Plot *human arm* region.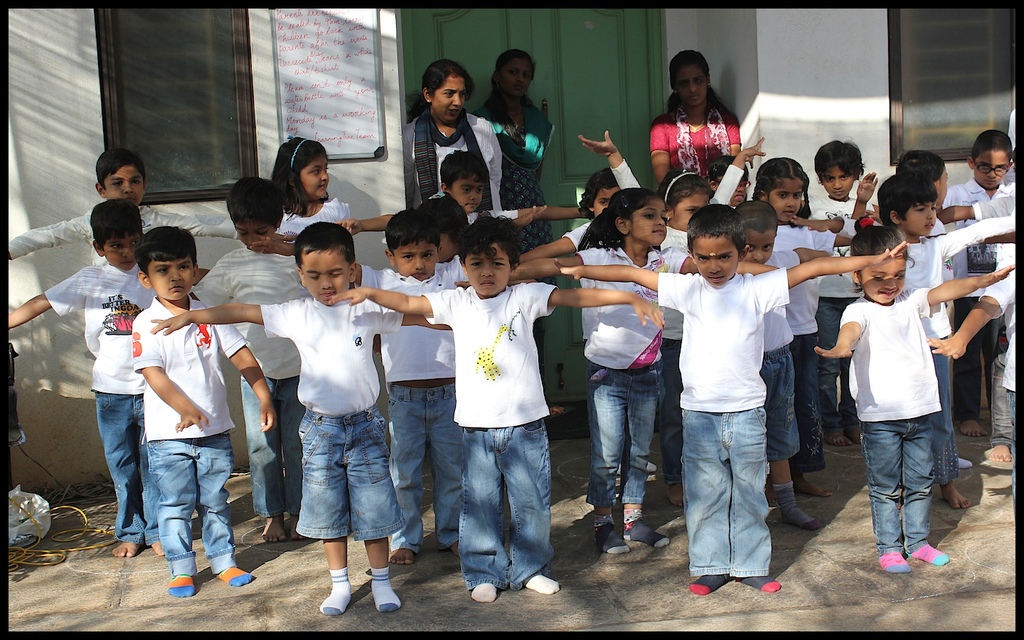
Plotted at Rect(0, 257, 98, 330).
